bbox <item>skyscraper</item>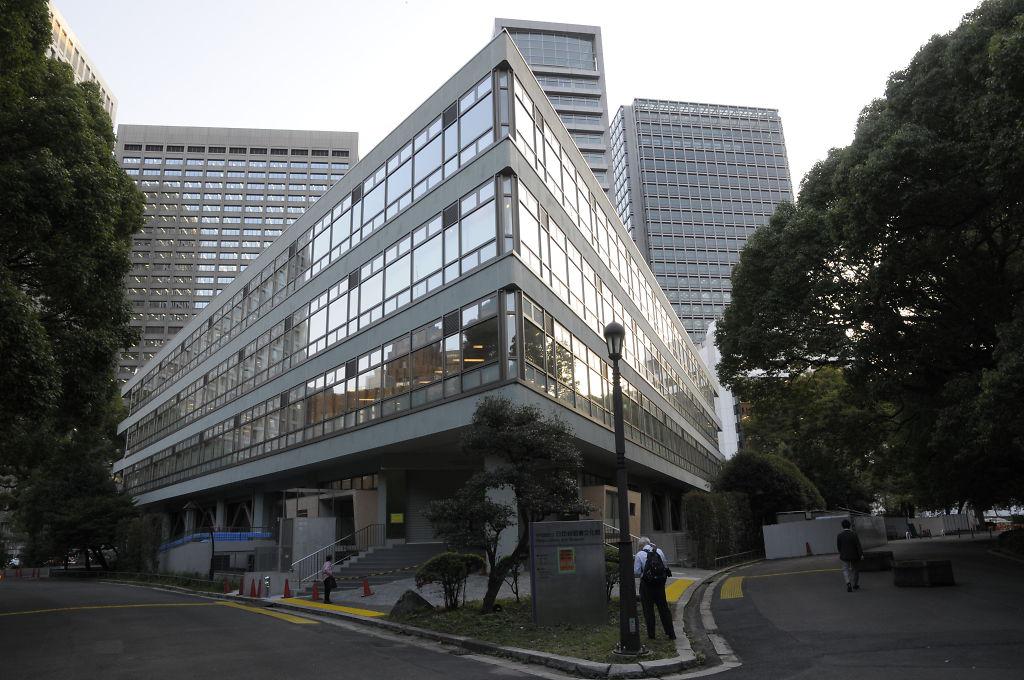
(624,82,807,320)
